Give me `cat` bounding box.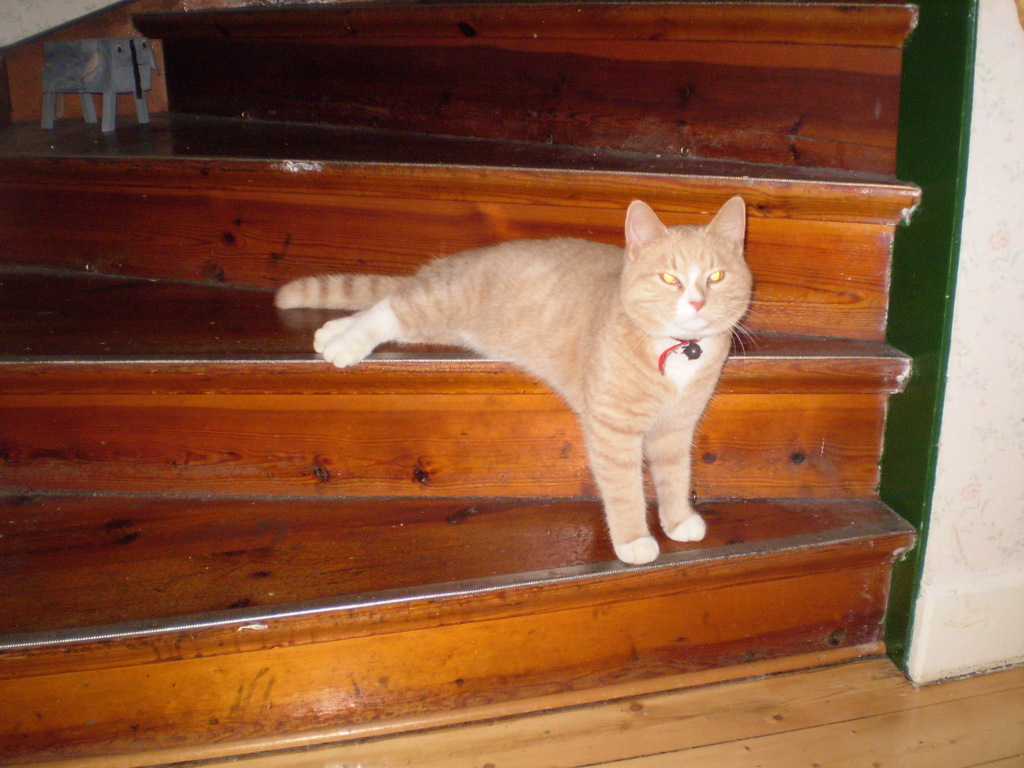
275,195,755,563.
